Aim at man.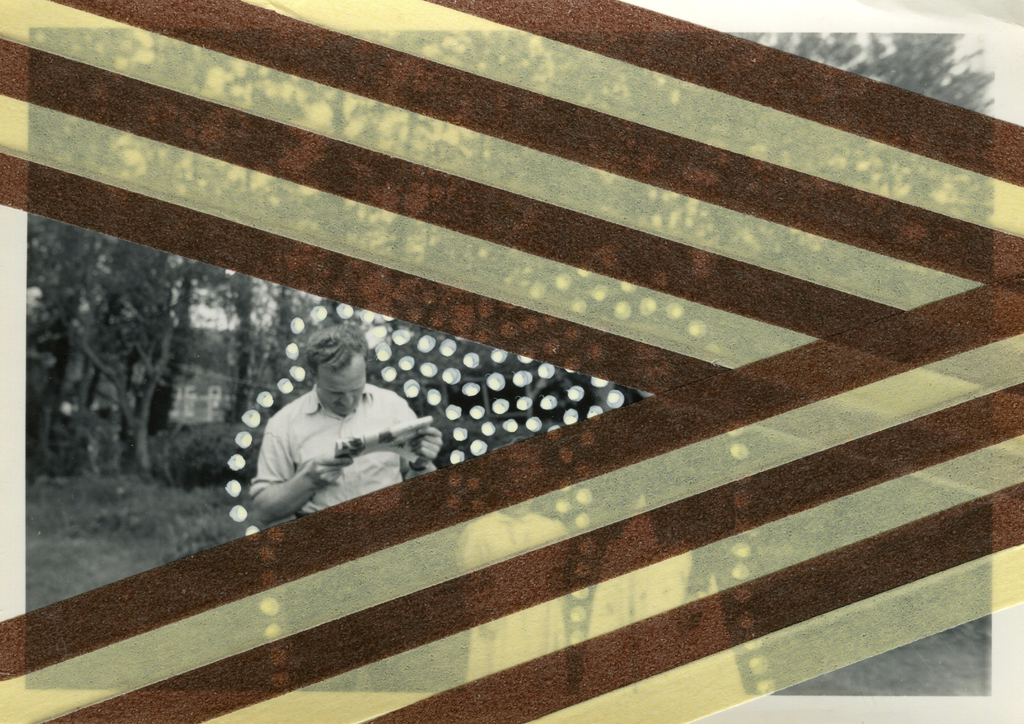
Aimed at 219:330:452:540.
